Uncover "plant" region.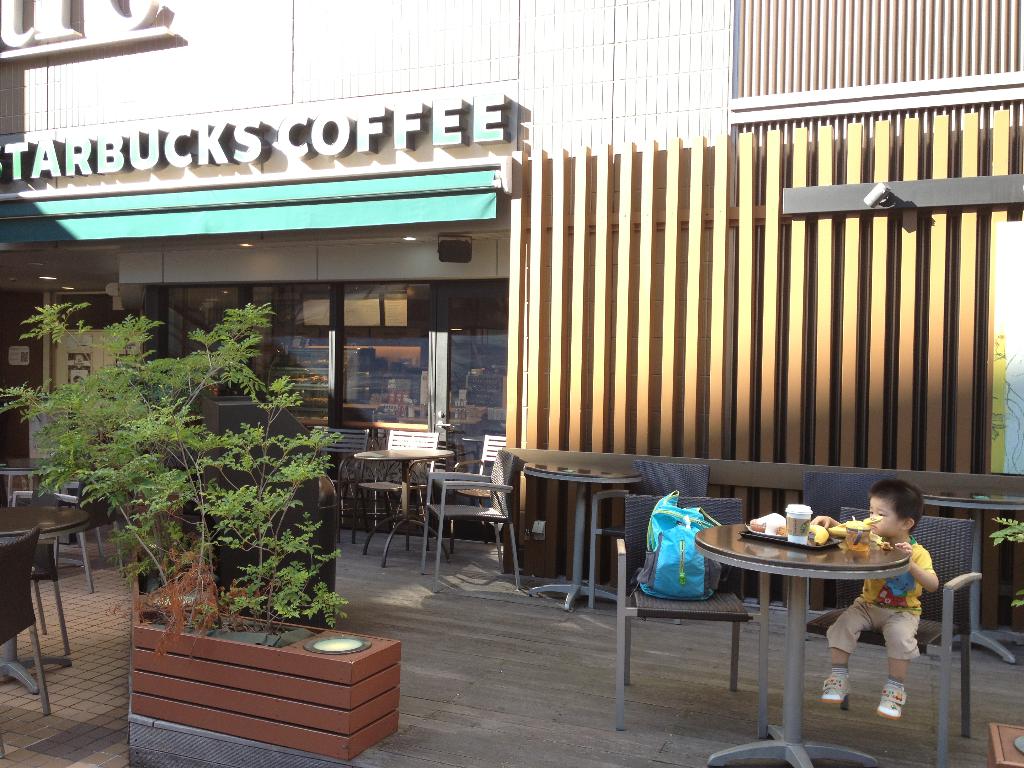
Uncovered: {"left": 1009, "top": 585, "right": 1023, "bottom": 610}.
